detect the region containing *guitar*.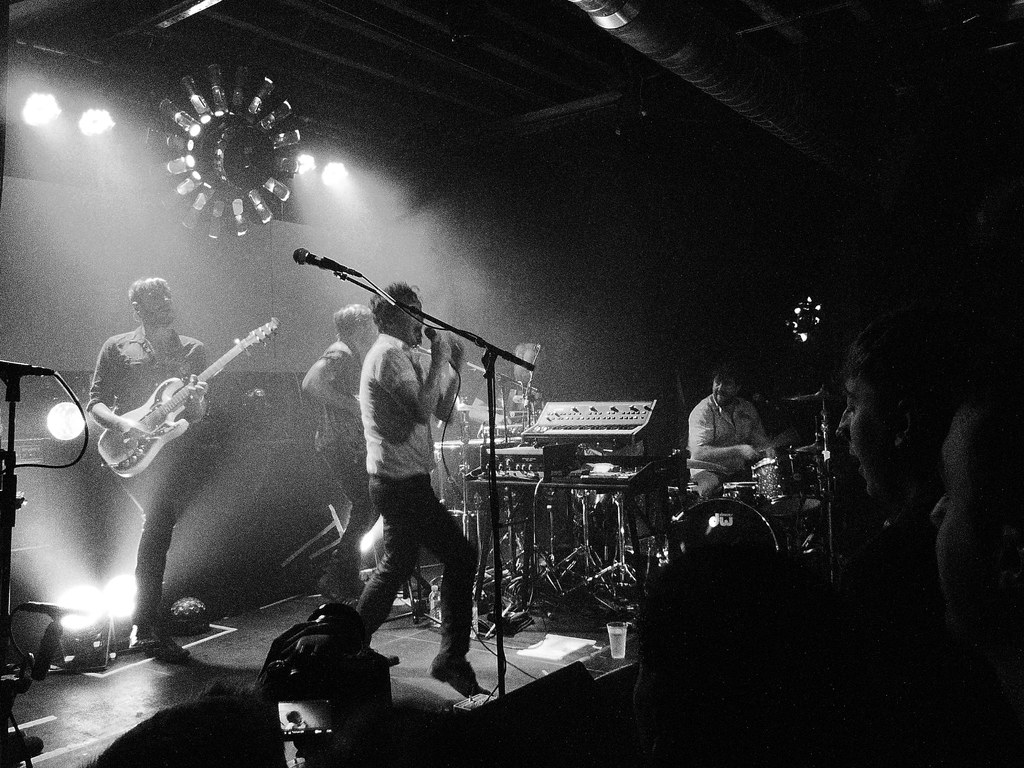
{"left": 93, "top": 312, "right": 279, "bottom": 479}.
